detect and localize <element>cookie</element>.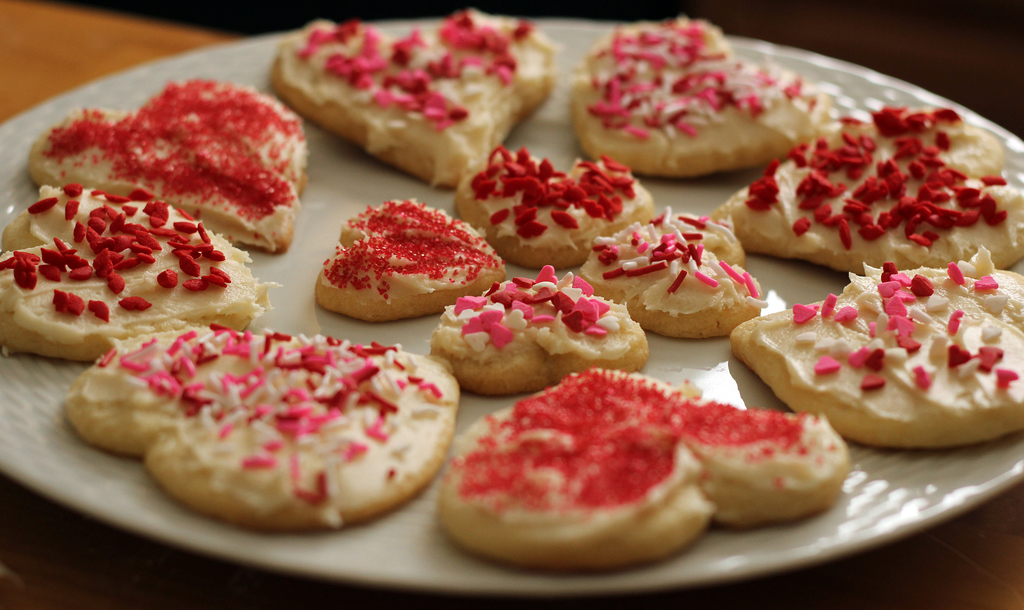
Localized at 725 99 1023 274.
